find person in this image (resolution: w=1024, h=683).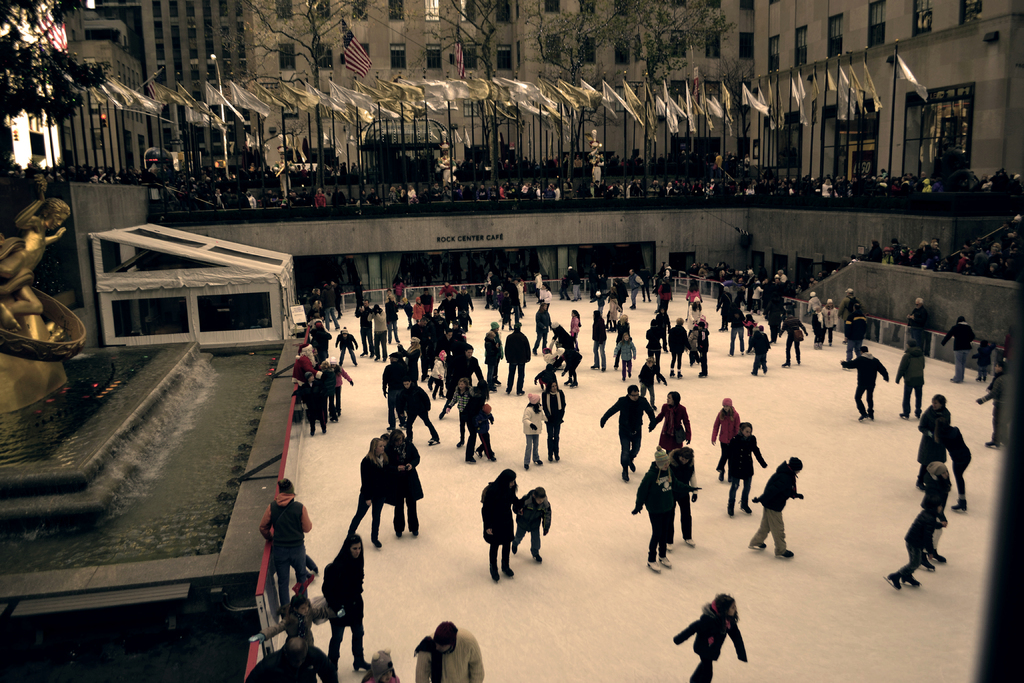
box(666, 316, 686, 377).
